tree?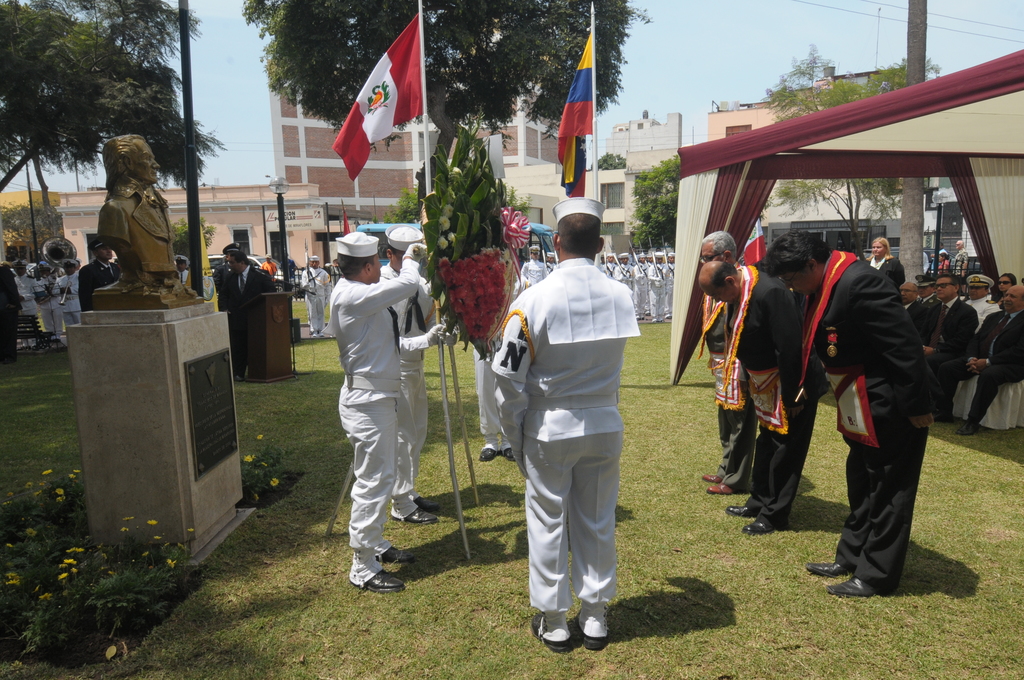
left=628, top=150, right=678, bottom=257
